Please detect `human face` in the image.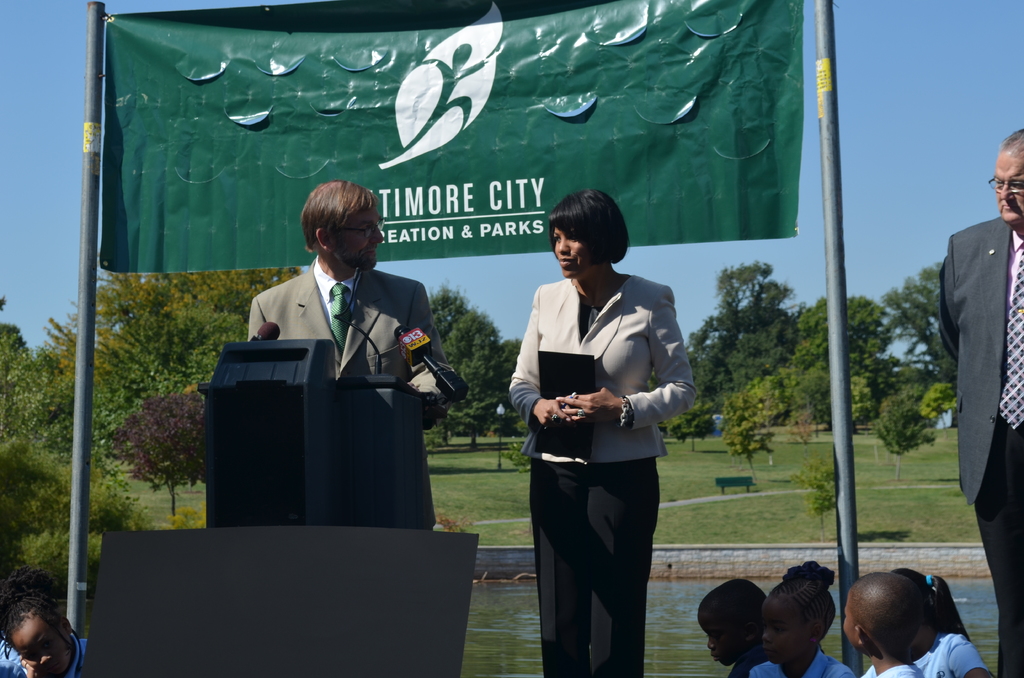
(18,622,86,677).
